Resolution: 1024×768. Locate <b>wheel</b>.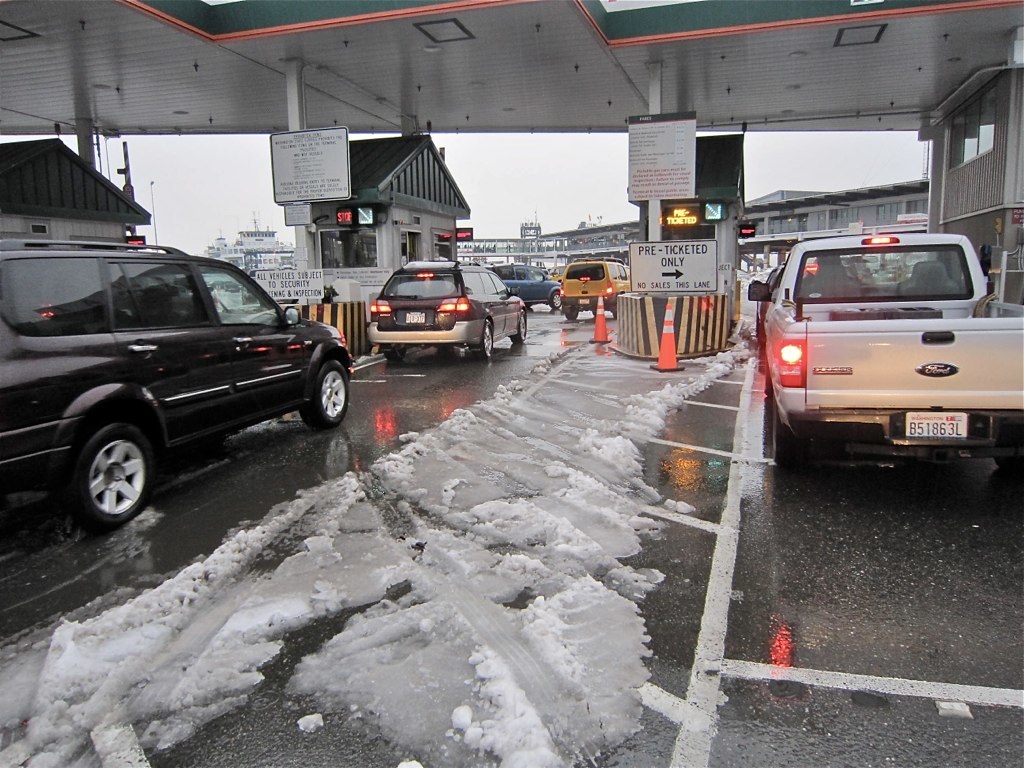
[766, 395, 800, 467].
